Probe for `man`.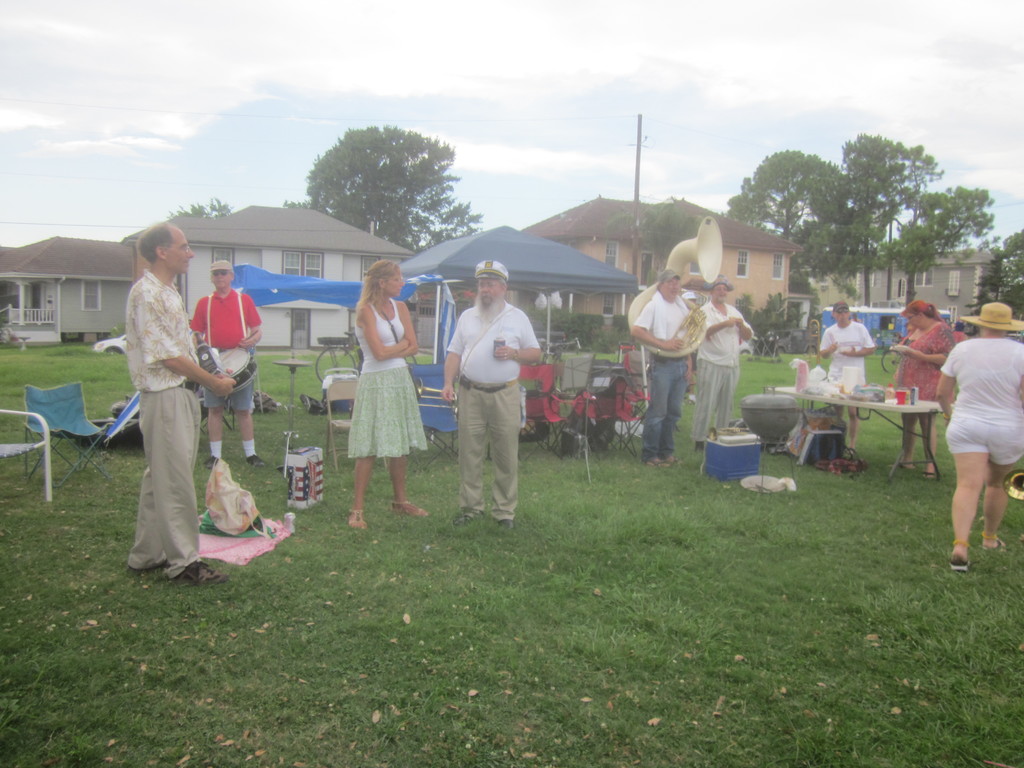
Probe result: box(192, 257, 268, 468).
